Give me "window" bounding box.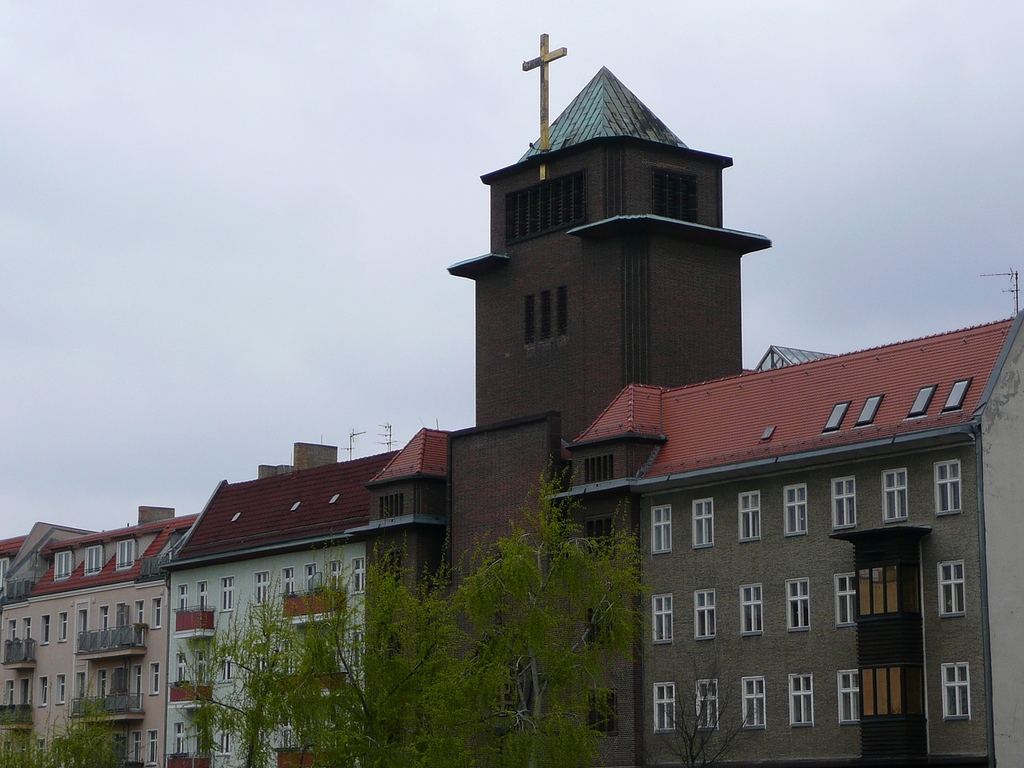
{"x1": 113, "y1": 537, "x2": 136, "y2": 571}.
